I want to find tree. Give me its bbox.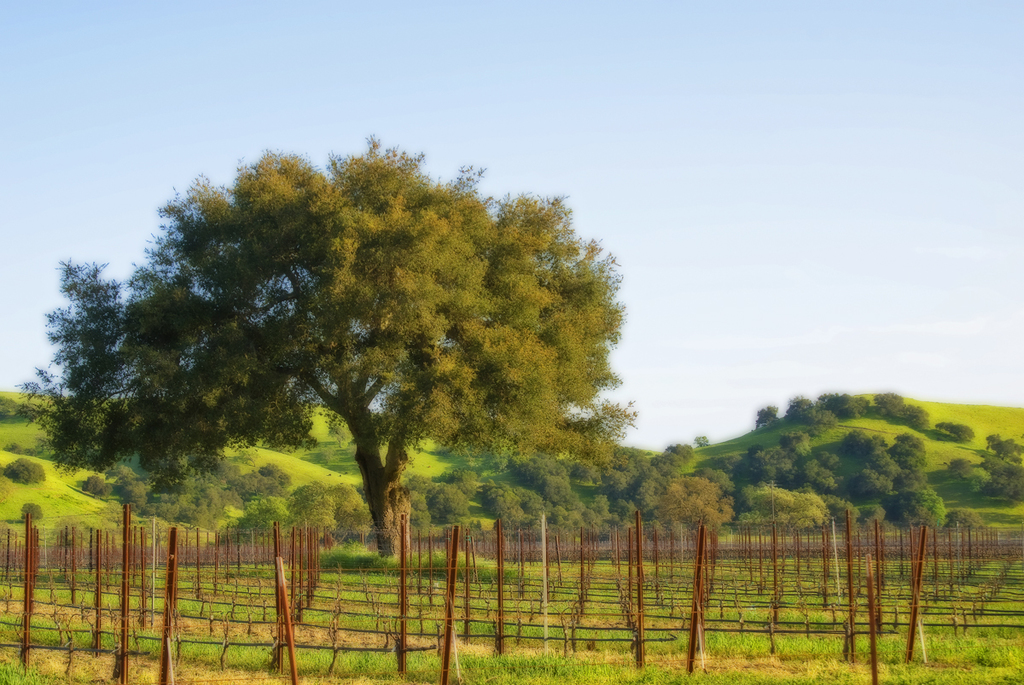
636 438 693 527.
